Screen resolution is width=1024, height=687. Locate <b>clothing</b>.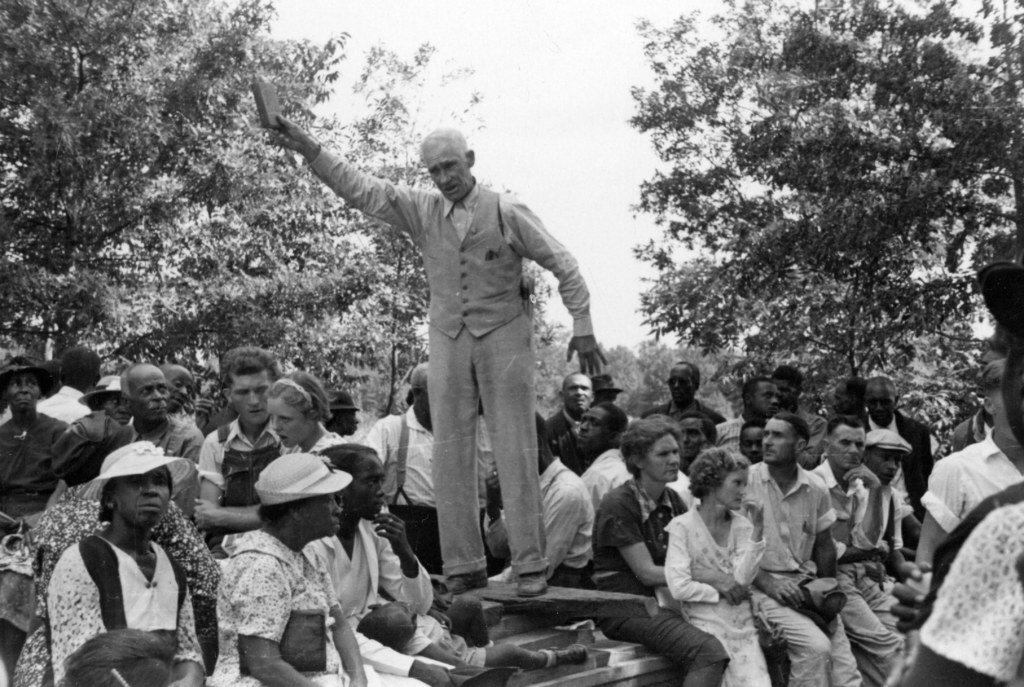
(x1=867, y1=414, x2=905, y2=438).
